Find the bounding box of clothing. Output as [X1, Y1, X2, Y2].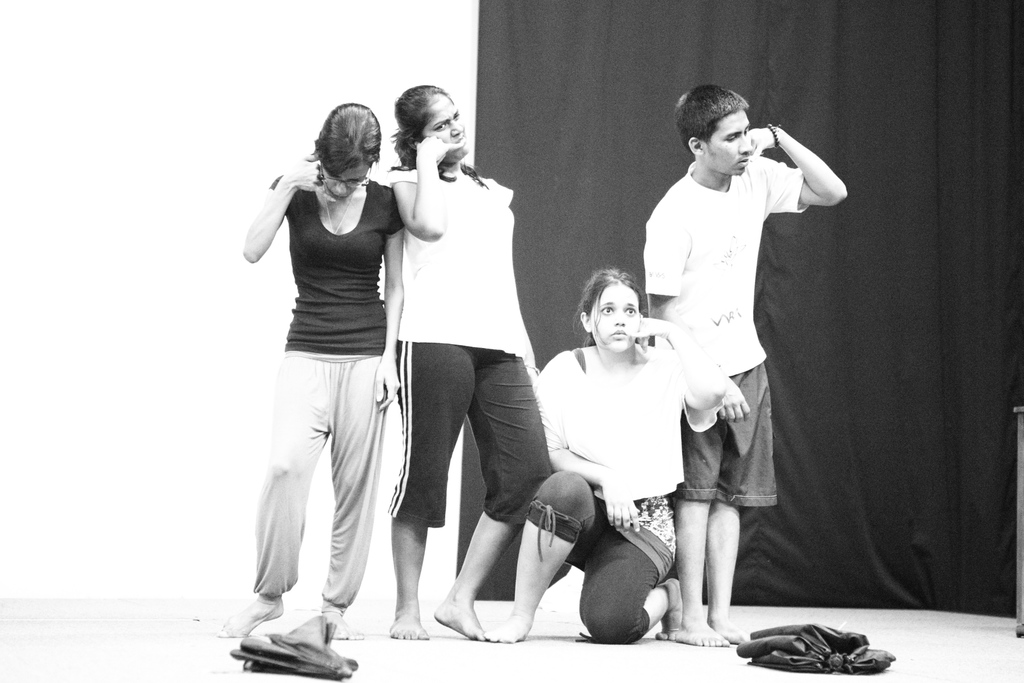
[399, 167, 524, 358].
